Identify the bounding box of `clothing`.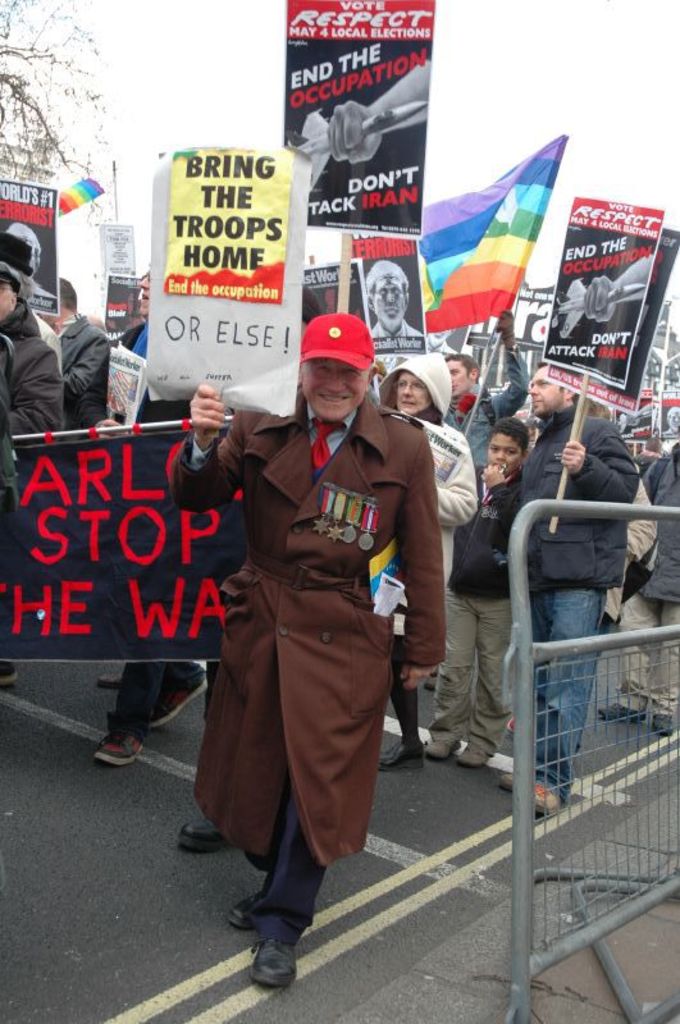
487:401:640:813.
